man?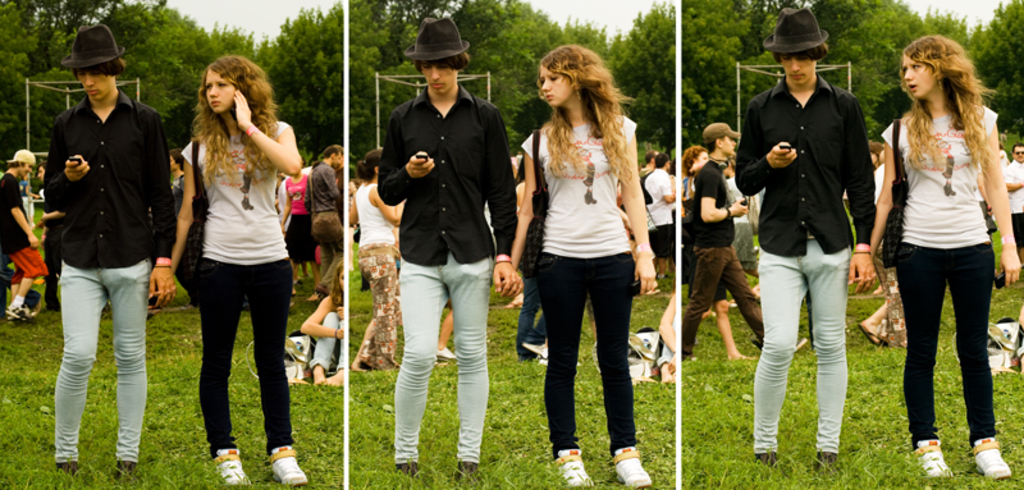
[x1=0, y1=147, x2=47, y2=320]
